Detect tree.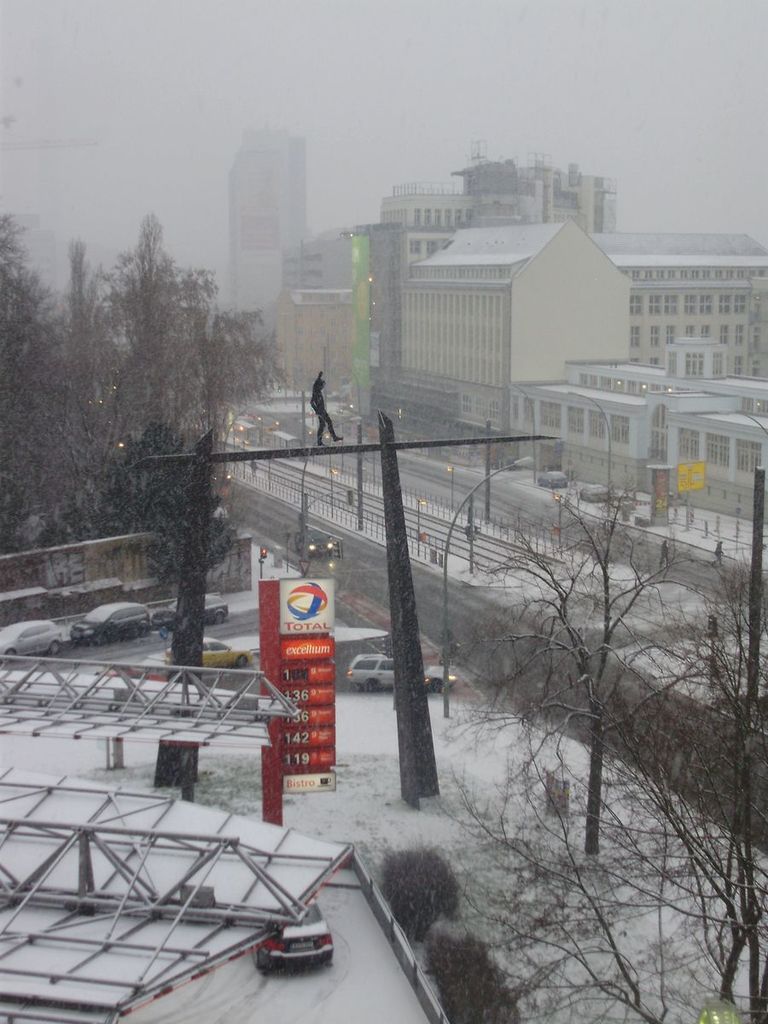
Detected at x1=52 y1=241 x2=175 y2=561.
